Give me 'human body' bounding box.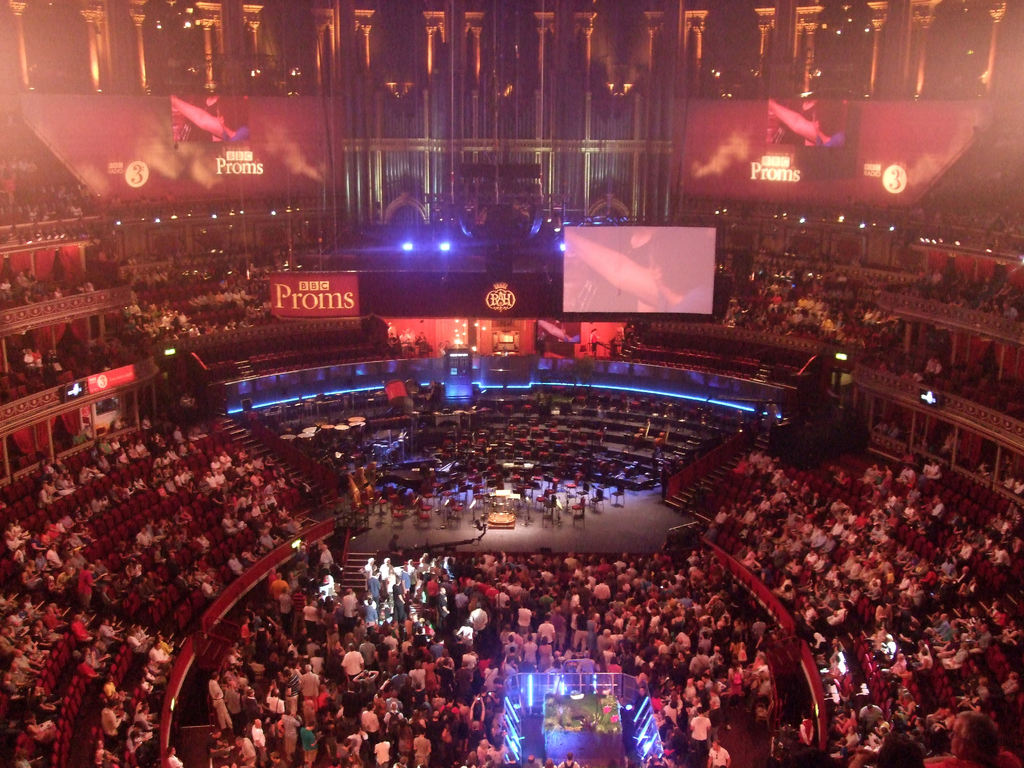
bbox(531, 756, 541, 767).
